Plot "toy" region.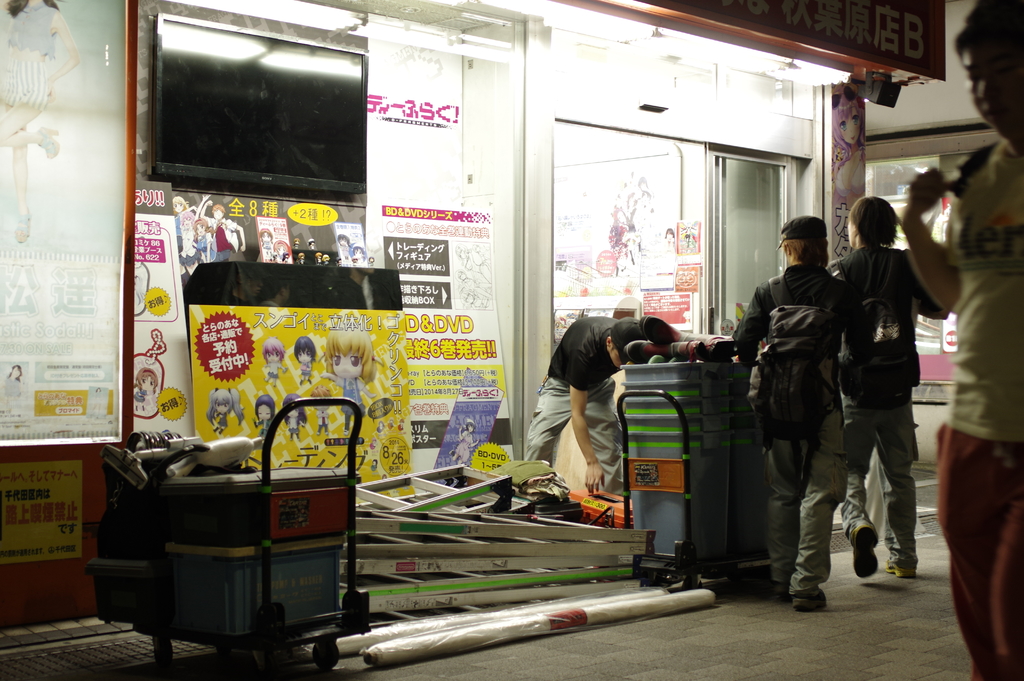
Plotted at detection(348, 245, 371, 265).
